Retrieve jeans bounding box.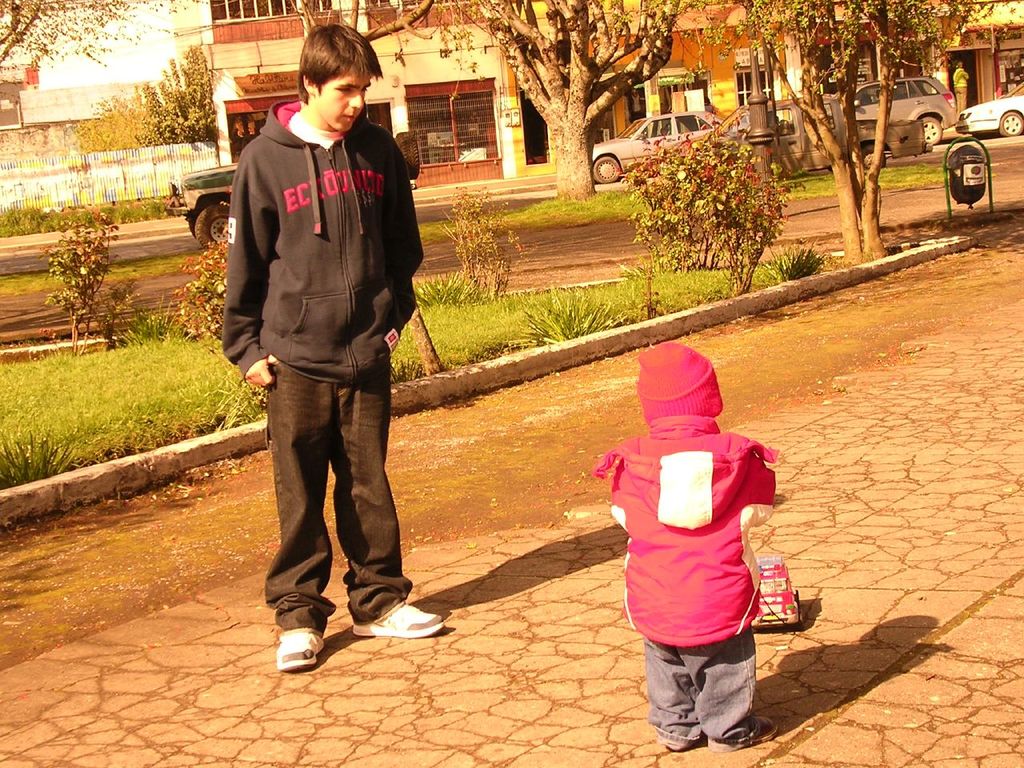
Bounding box: [x1=626, y1=622, x2=762, y2=750].
